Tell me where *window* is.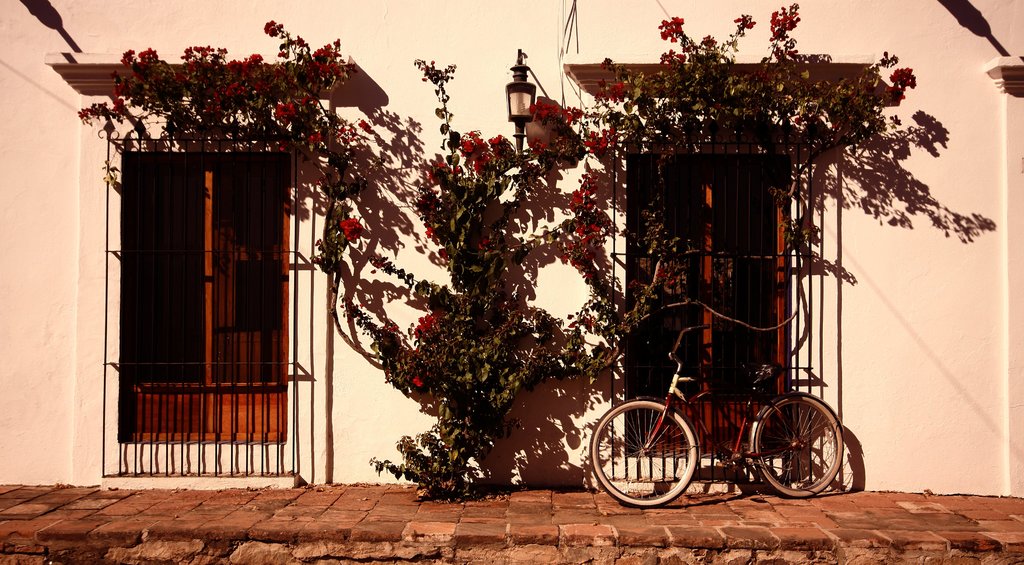
*window* is at 628,149,804,455.
